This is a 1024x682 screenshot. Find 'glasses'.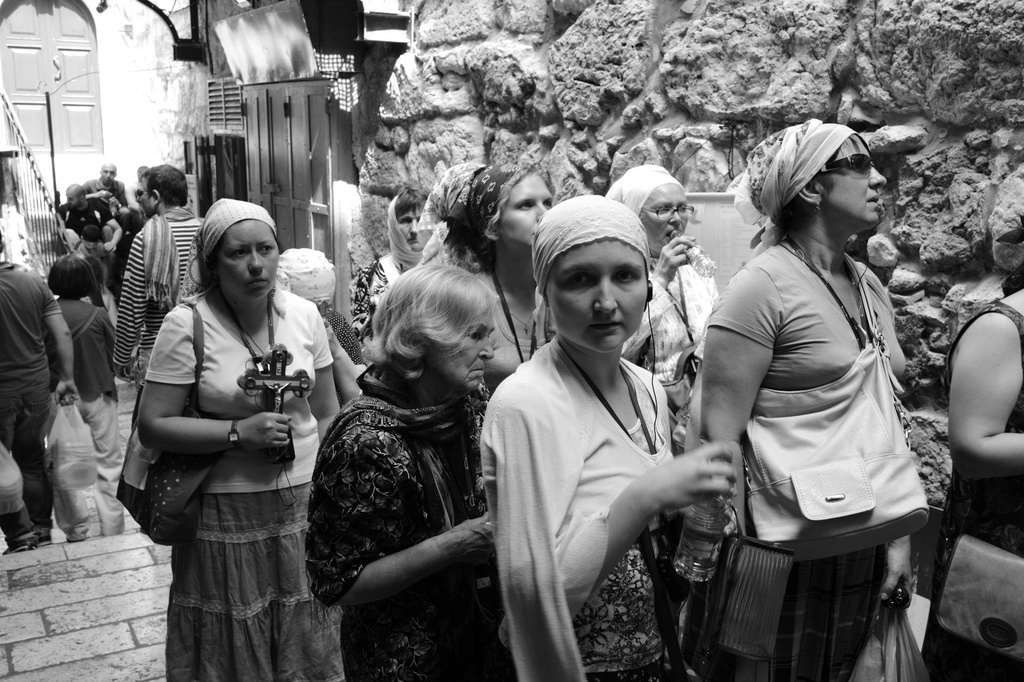
Bounding box: region(816, 152, 873, 173).
